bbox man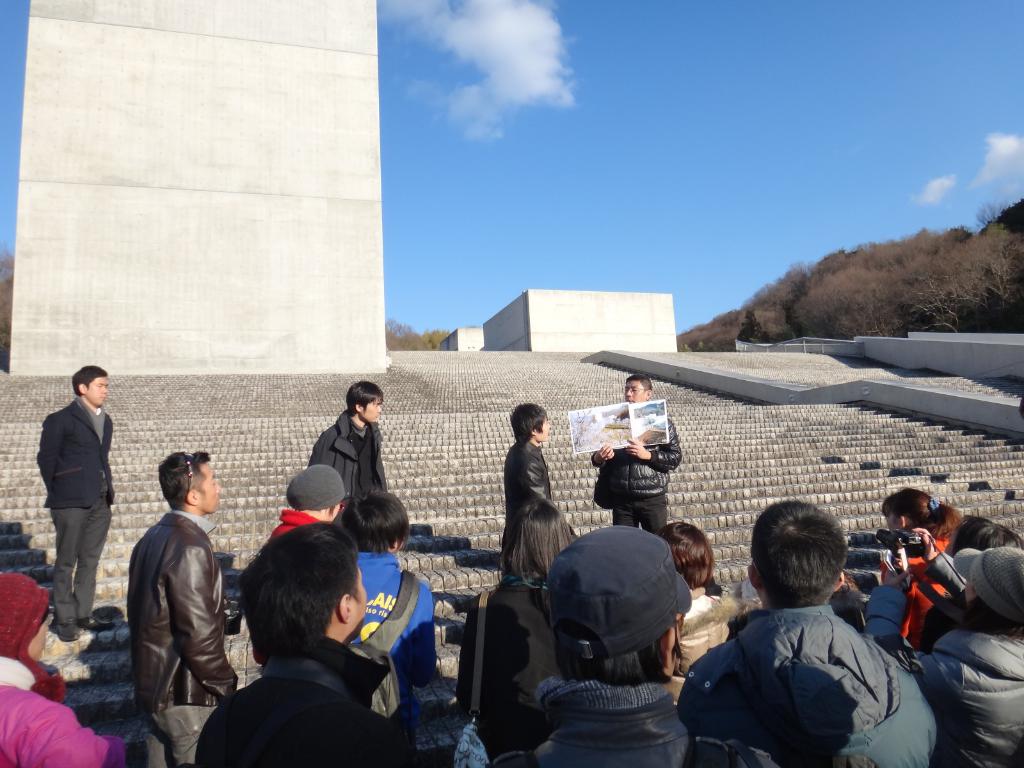
box(195, 516, 408, 767)
